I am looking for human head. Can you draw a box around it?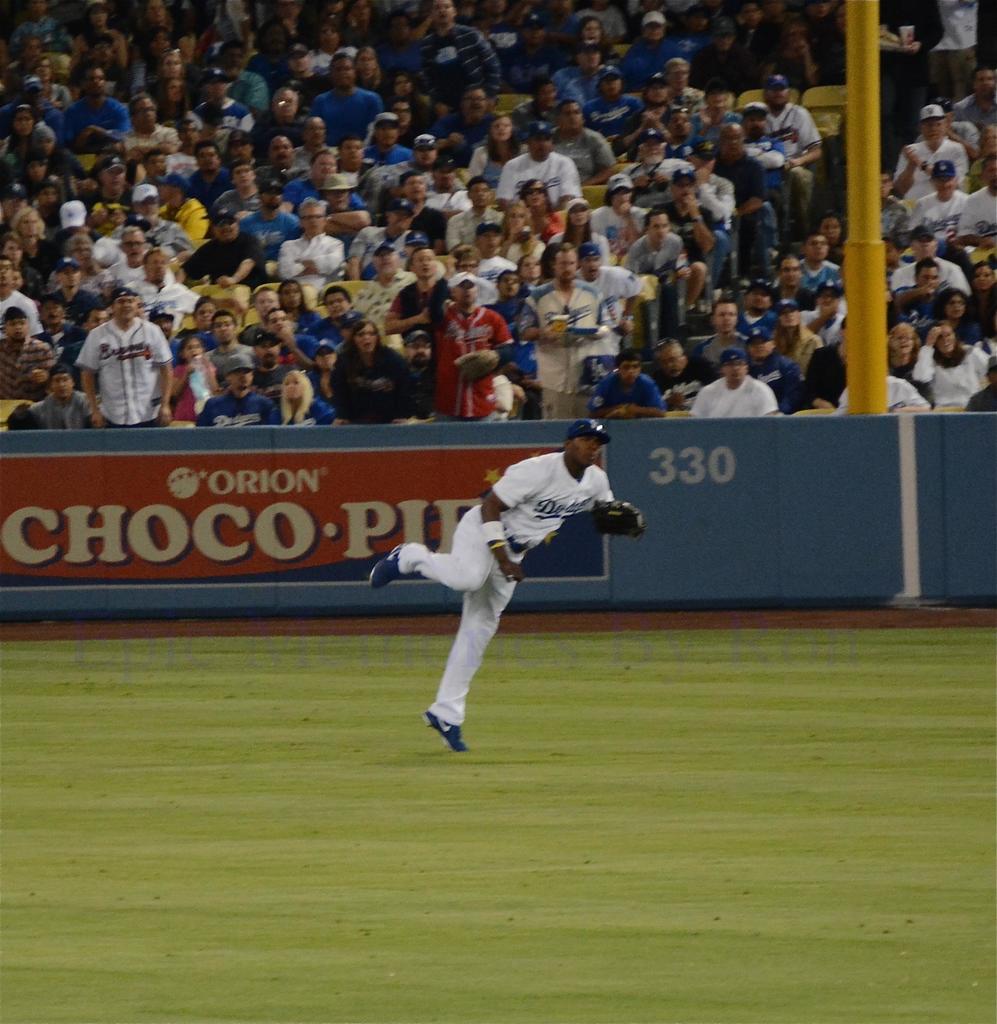
Sure, the bounding box is select_region(468, 177, 489, 207).
